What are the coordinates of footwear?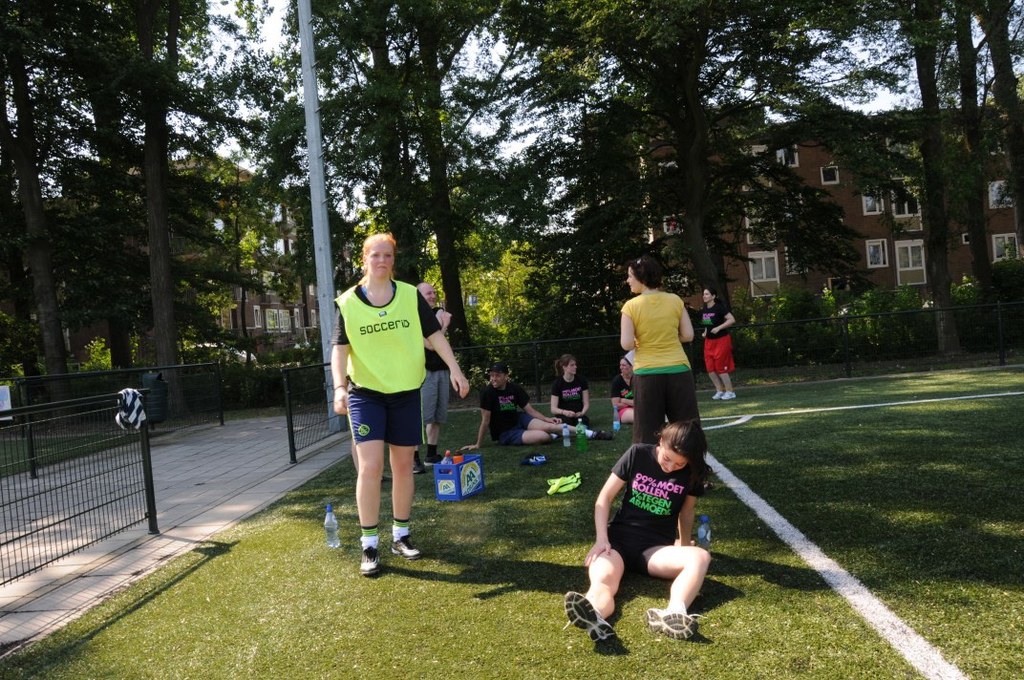
rect(642, 608, 715, 640).
